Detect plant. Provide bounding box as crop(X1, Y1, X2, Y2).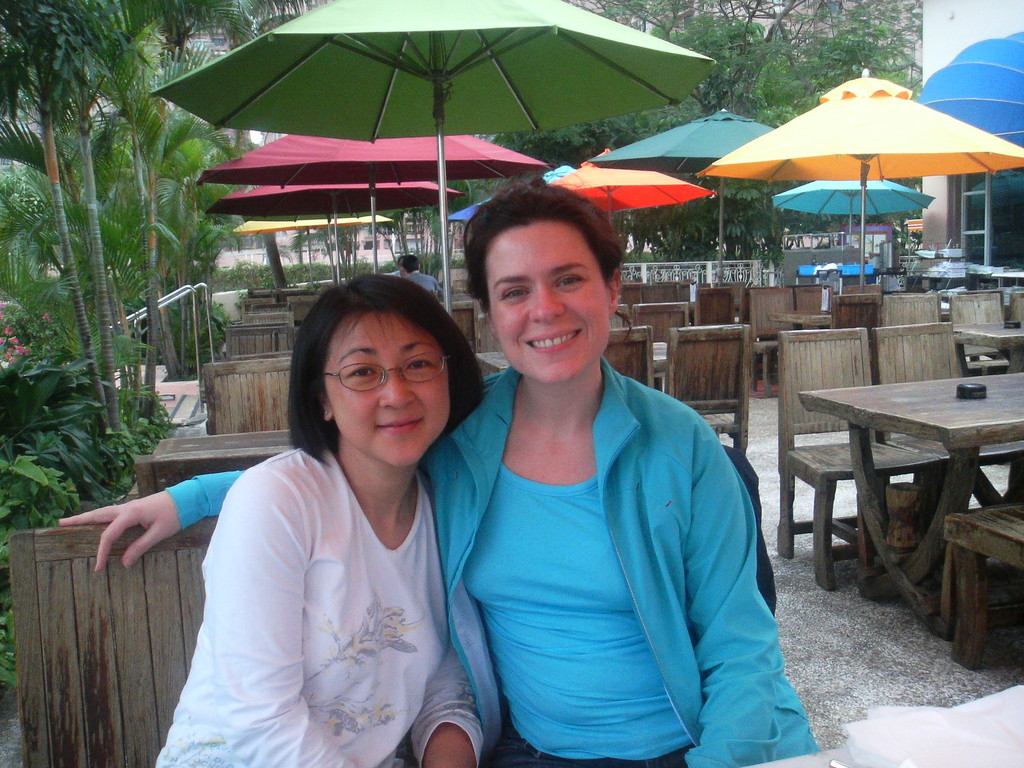
crop(871, 212, 941, 283).
